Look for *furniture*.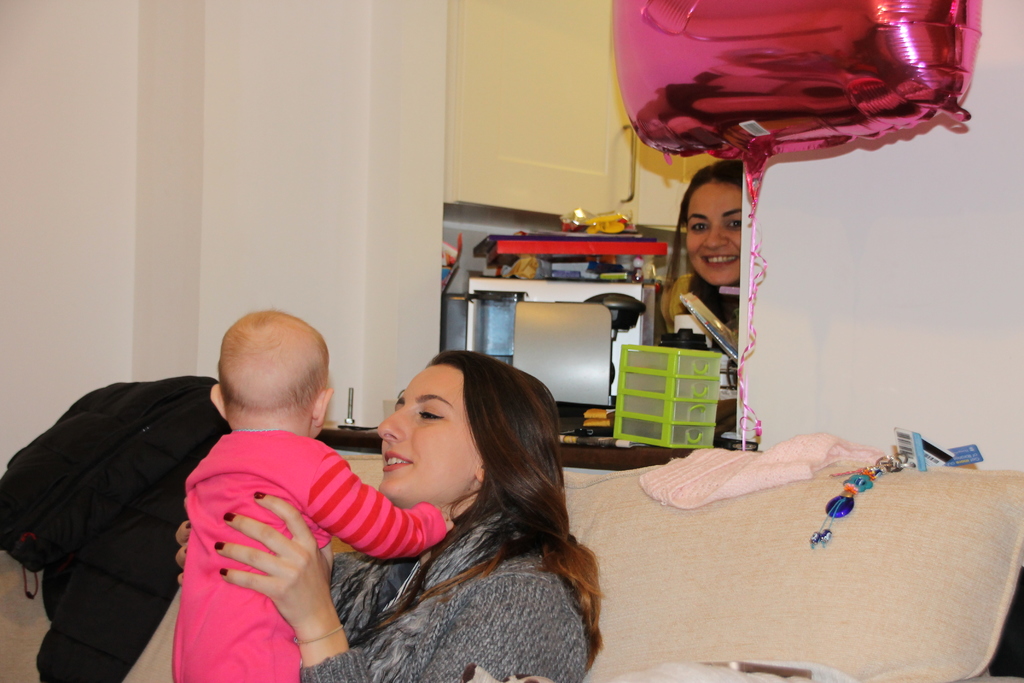
Found: rect(0, 374, 1023, 682).
